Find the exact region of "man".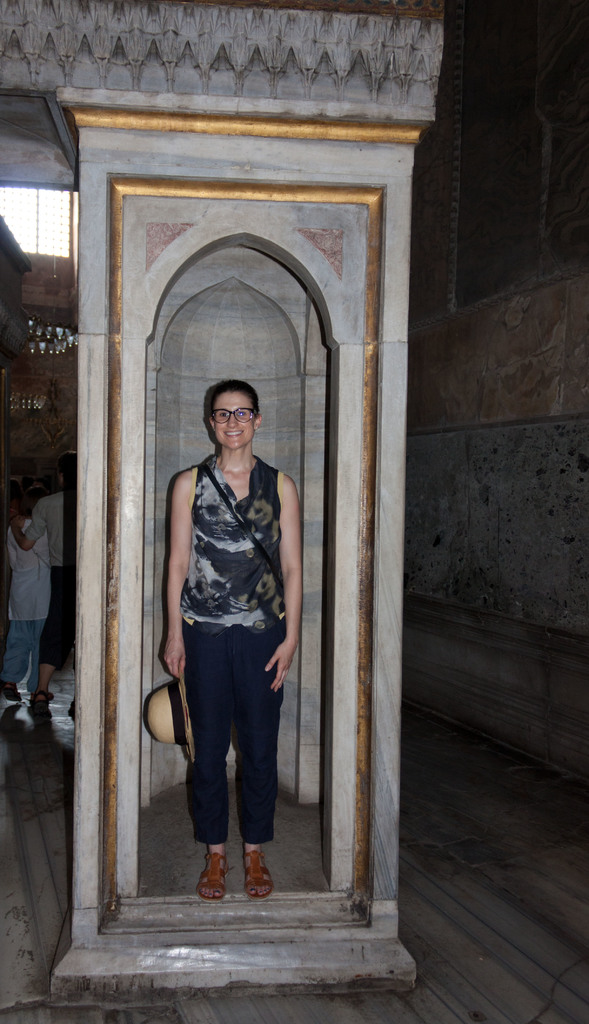
Exact region: 11 454 79 711.
